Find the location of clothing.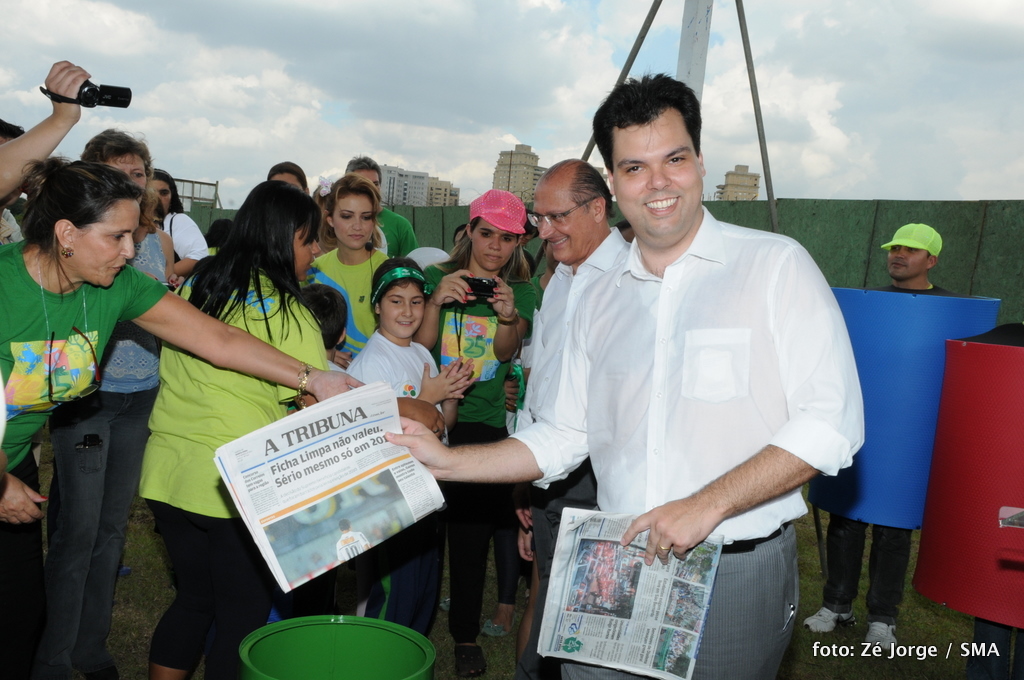
Location: pyautogui.locateOnScreen(137, 262, 328, 679).
